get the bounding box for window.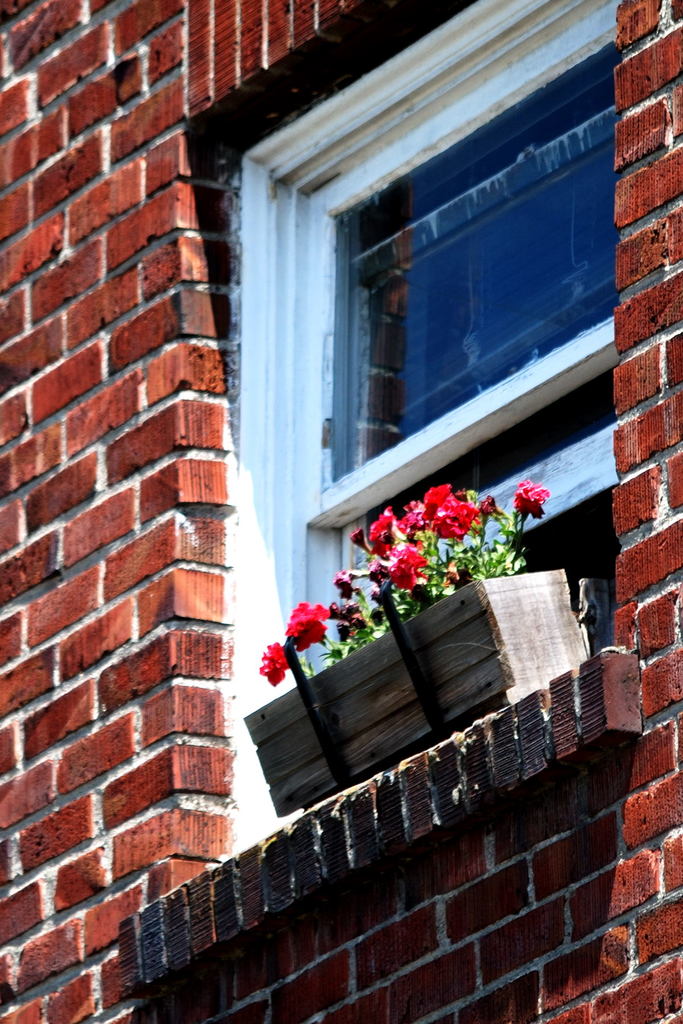
bbox=[250, 23, 593, 760].
